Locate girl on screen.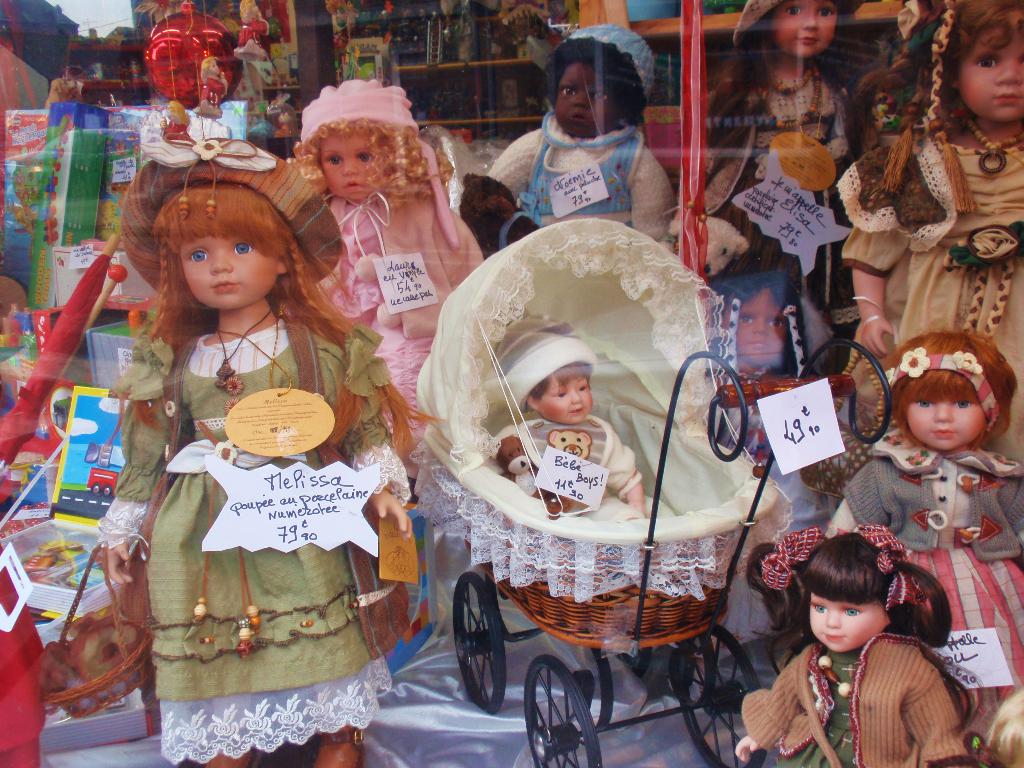
On screen at [93,132,442,767].
